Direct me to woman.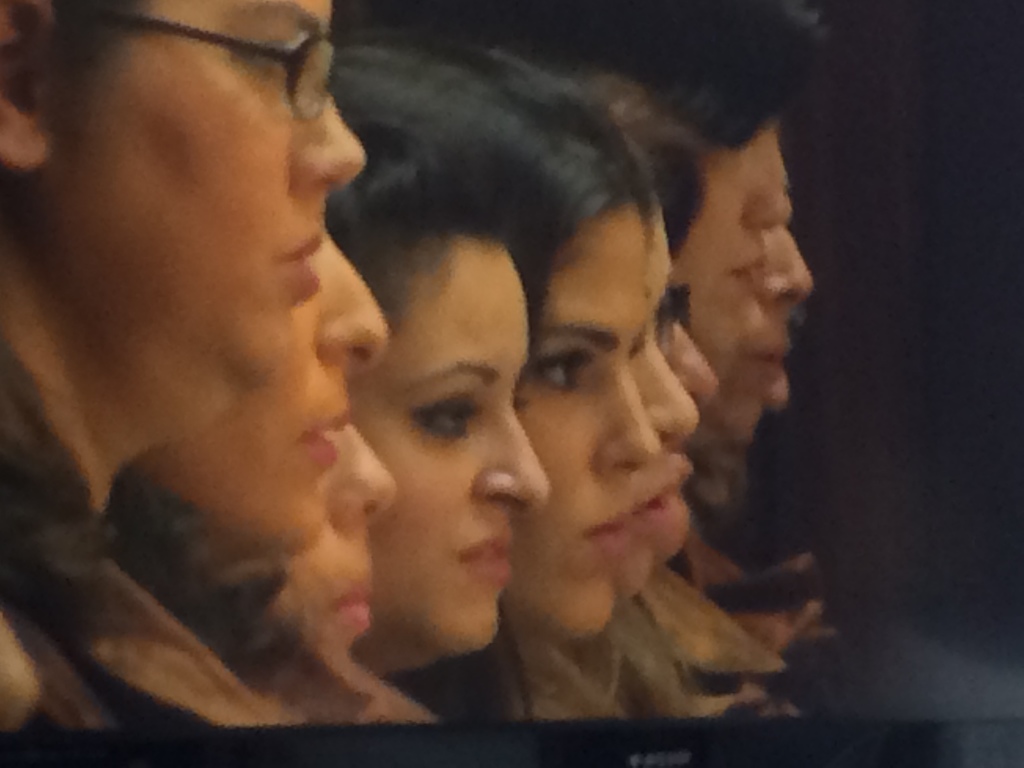
Direction: locate(281, 412, 419, 729).
